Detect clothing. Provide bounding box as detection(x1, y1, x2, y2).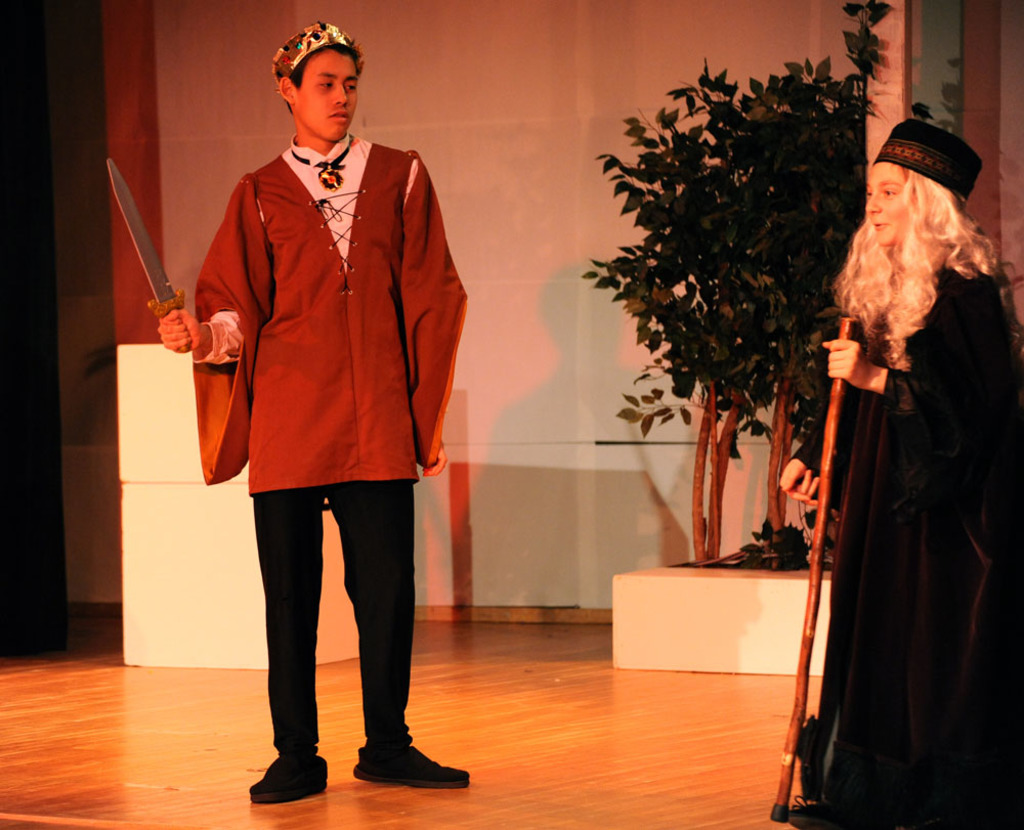
detection(802, 191, 999, 796).
